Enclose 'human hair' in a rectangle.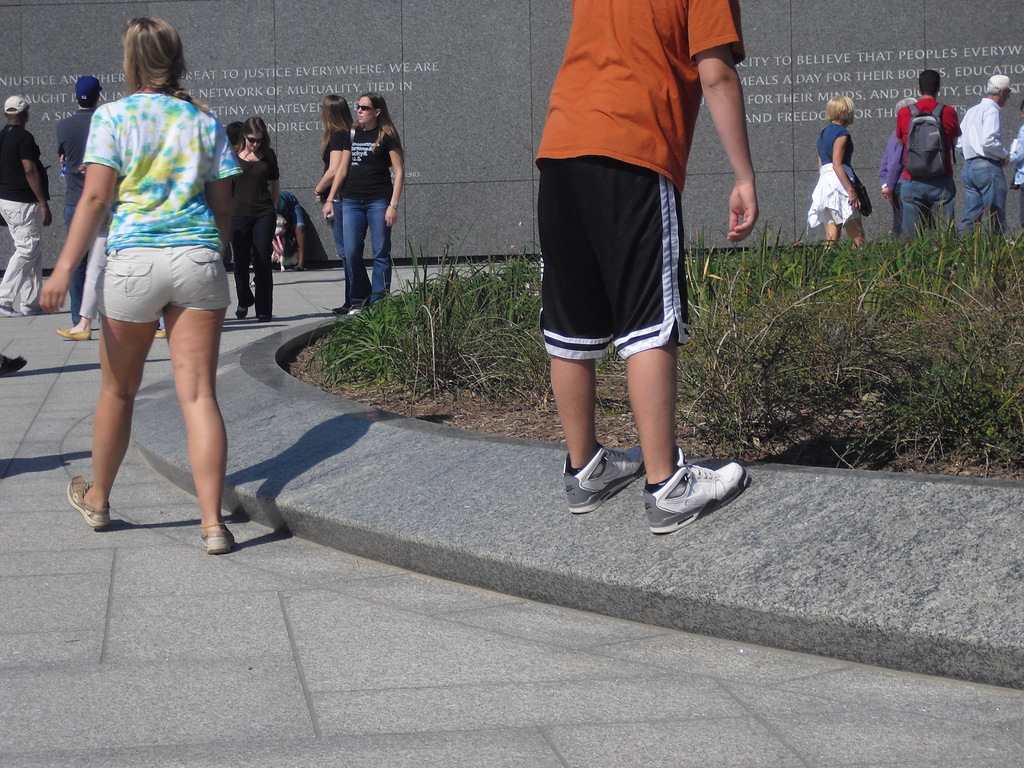
crop(894, 98, 918, 118).
